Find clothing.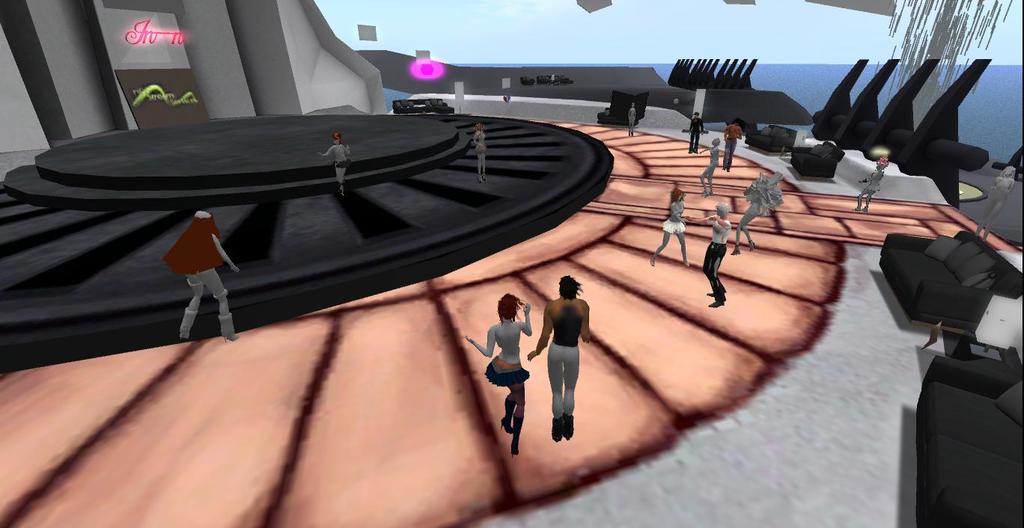
[x1=700, y1=218, x2=731, y2=301].
